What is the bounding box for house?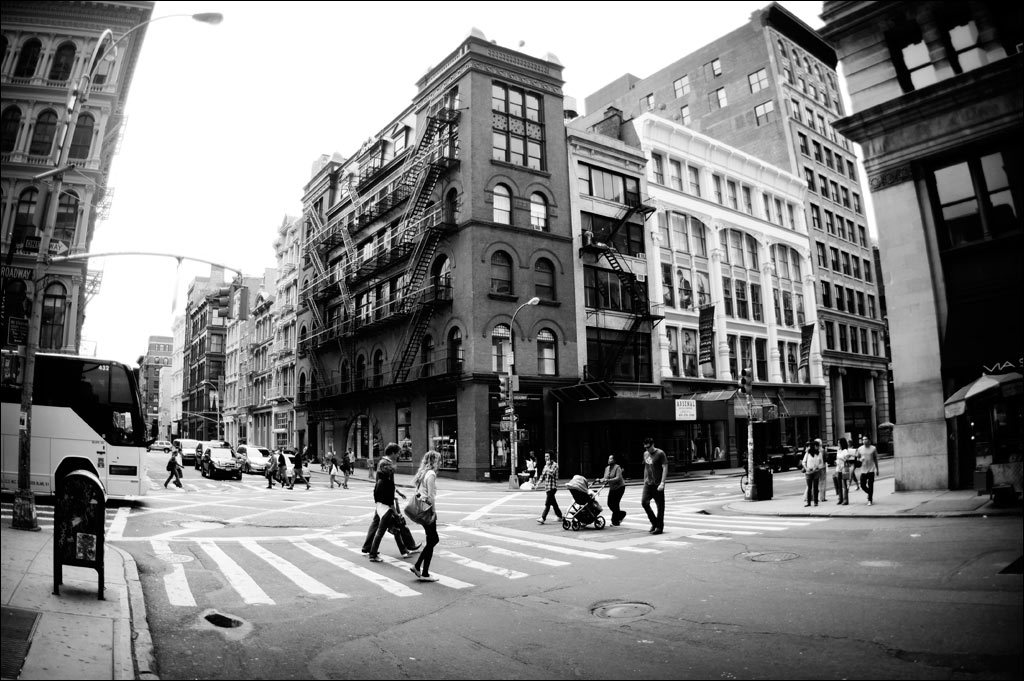
(x1=0, y1=0, x2=163, y2=358).
